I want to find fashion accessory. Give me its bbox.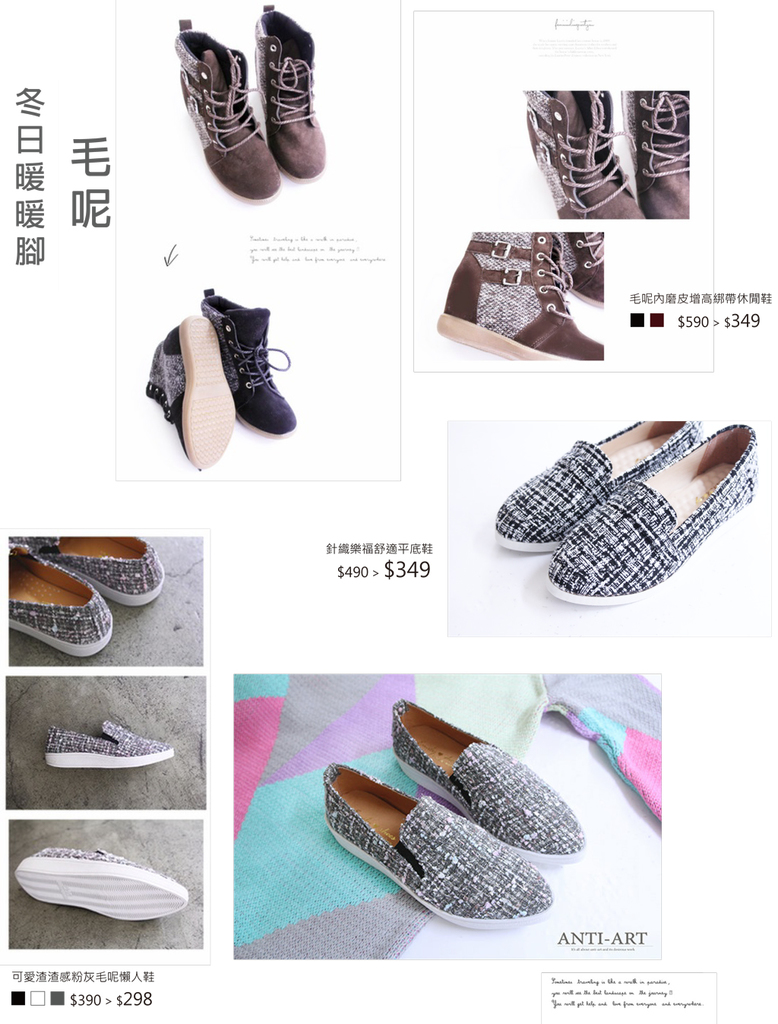
rect(14, 842, 188, 921).
